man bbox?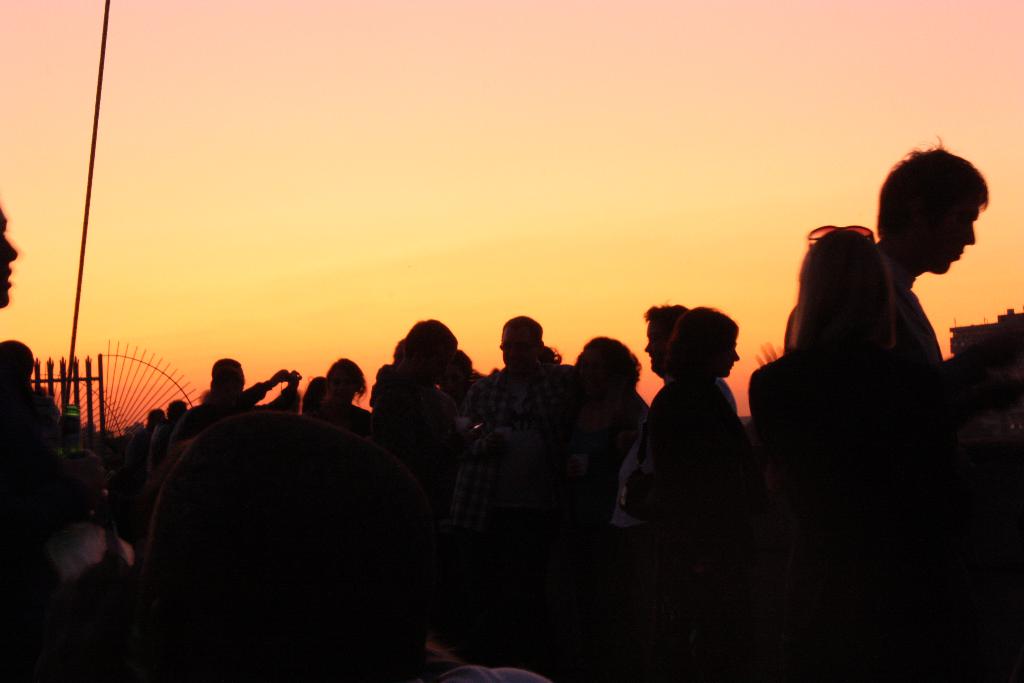
bbox(609, 304, 687, 562)
